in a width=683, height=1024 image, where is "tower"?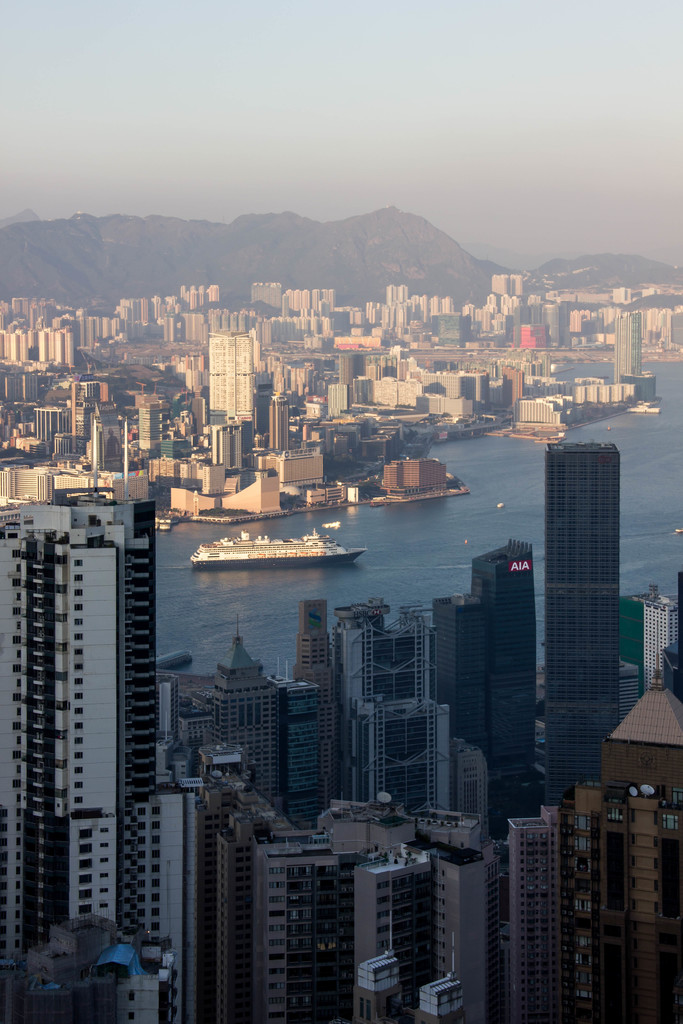
(342, 352, 365, 406).
